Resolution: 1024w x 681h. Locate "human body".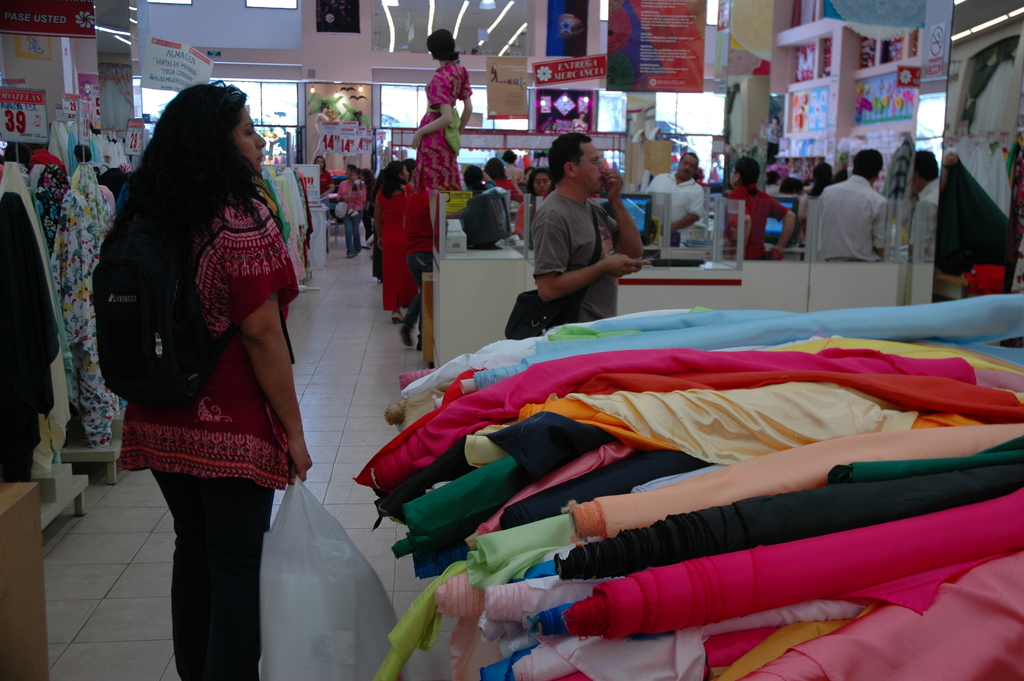
[535, 188, 650, 329].
